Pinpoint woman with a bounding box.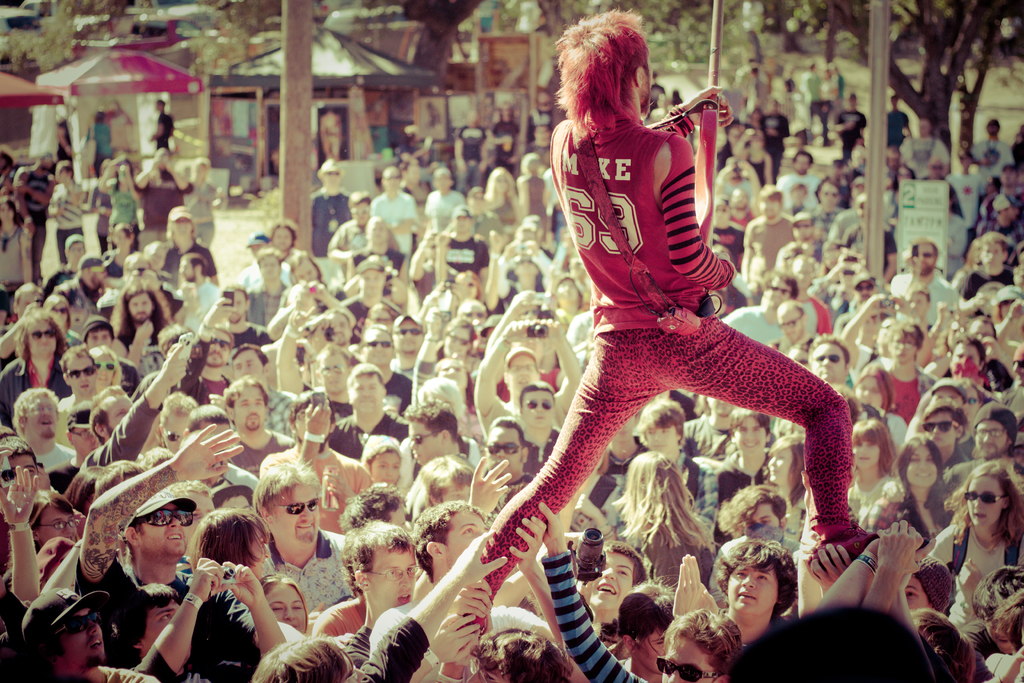
left=87, top=342, right=126, bottom=397.
